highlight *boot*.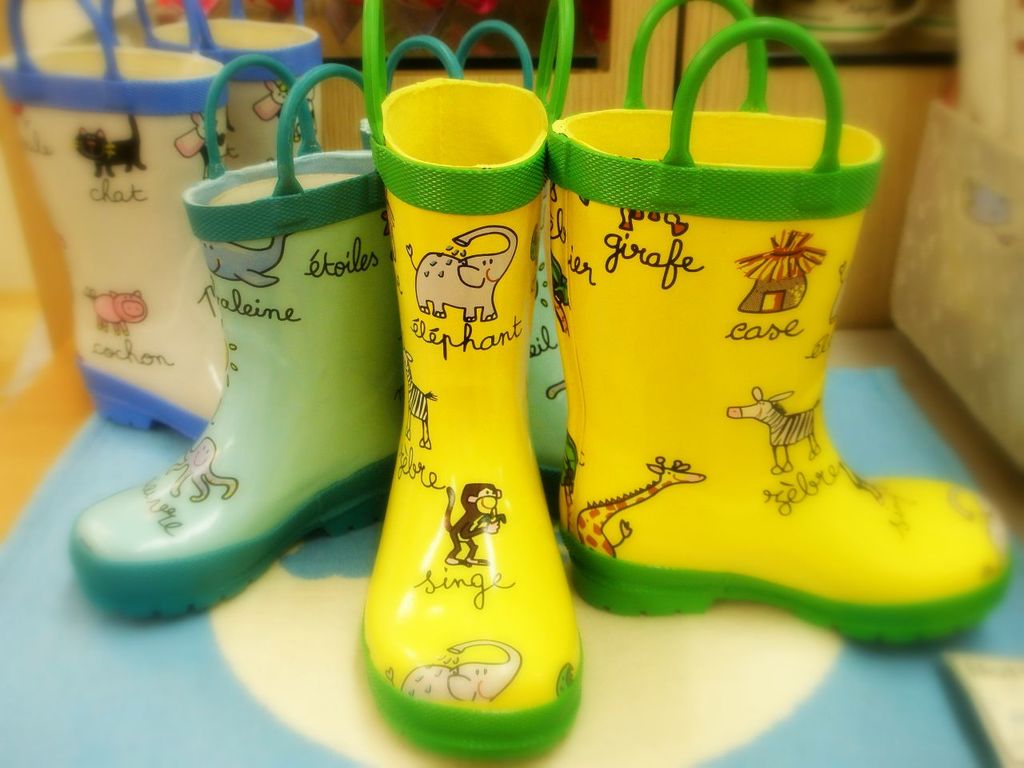
Highlighted region: select_region(555, 0, 1017, 653).
